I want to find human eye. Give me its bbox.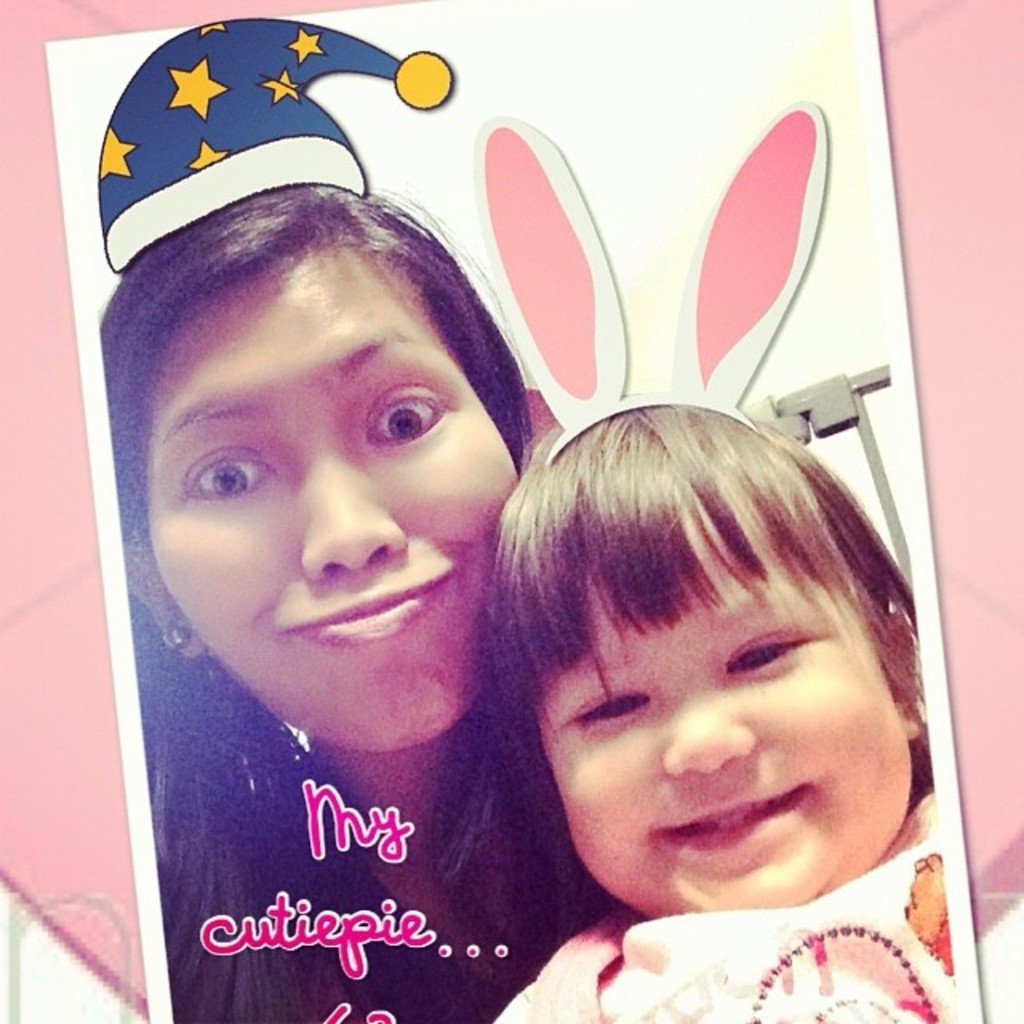
locate(155, 416, 282, 525).
